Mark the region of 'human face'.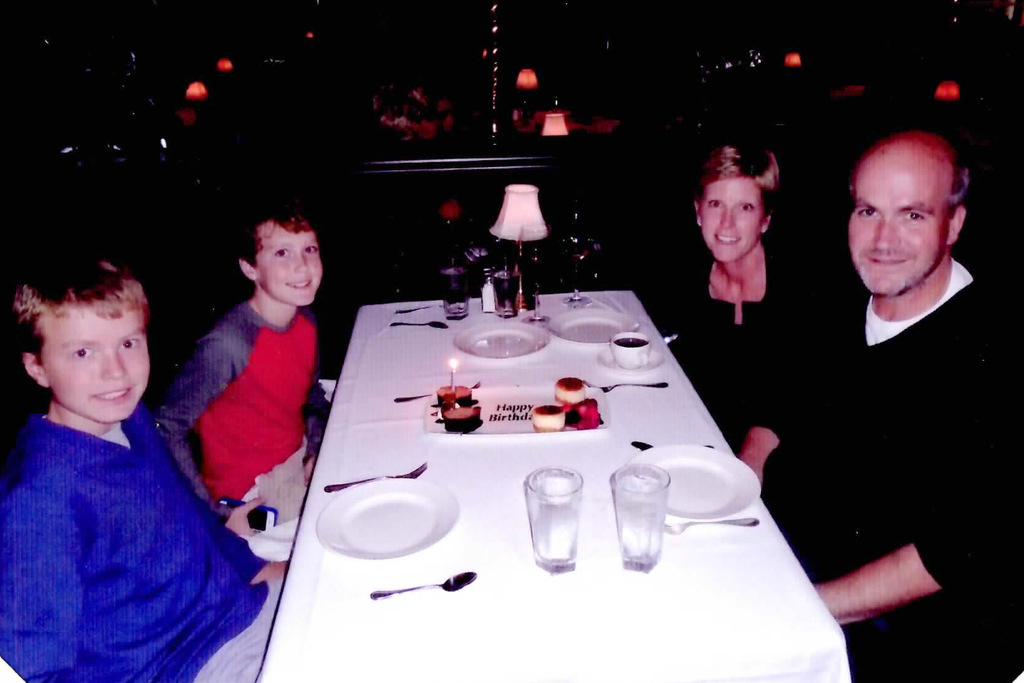
Region: x1=38, y1=304, x2=150, y2=424.
